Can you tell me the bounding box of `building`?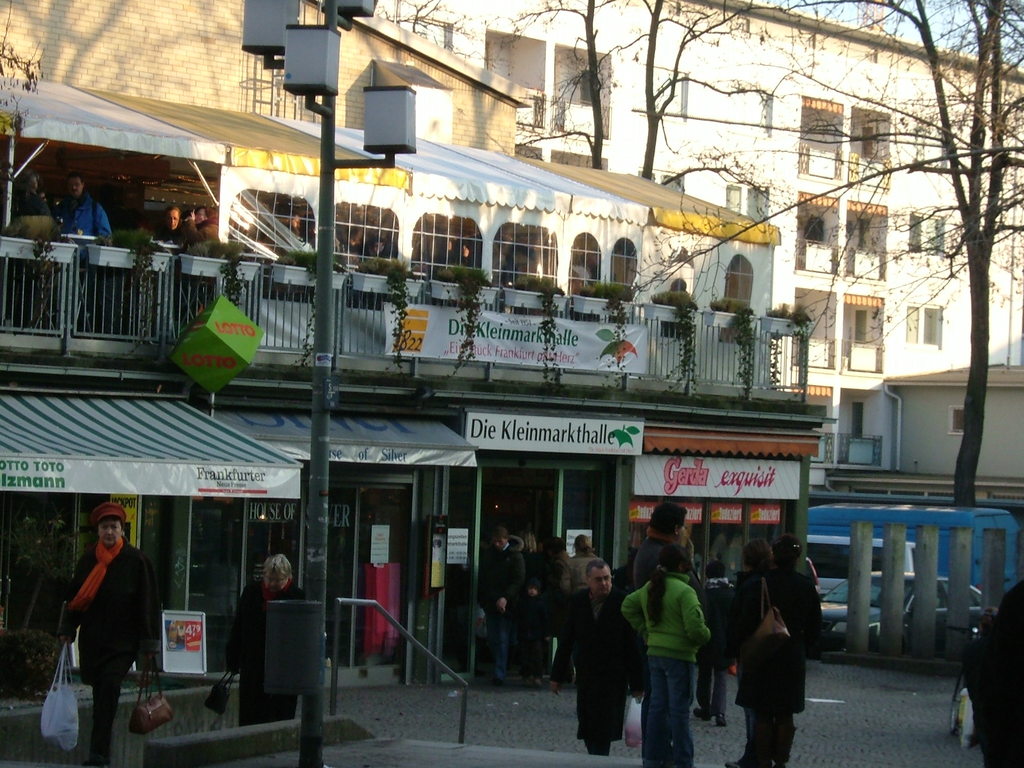
bbox(0, 0, 534, 157).
